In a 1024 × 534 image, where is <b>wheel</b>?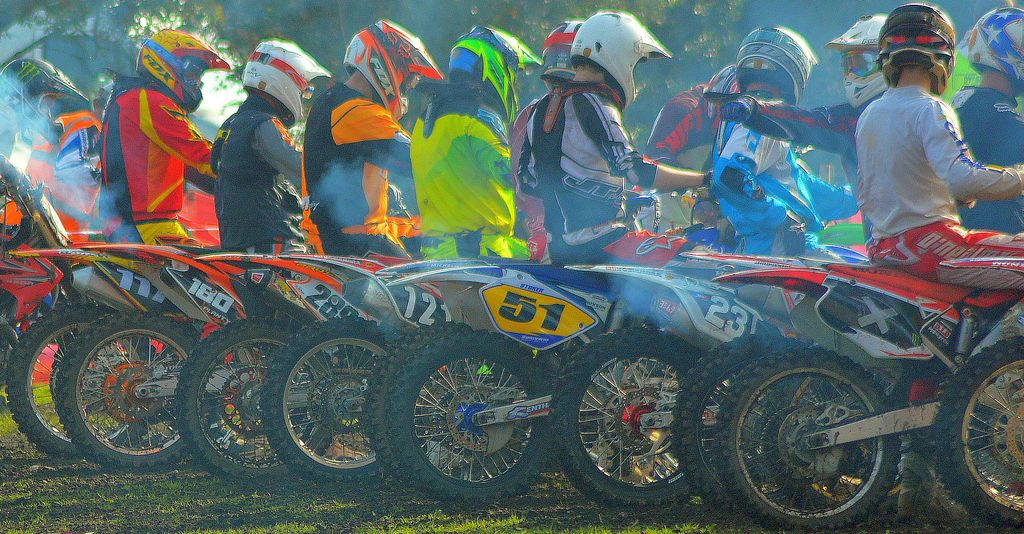
{"x1": 662, "y1": 331, "x2": 809, "y2": 519}.
